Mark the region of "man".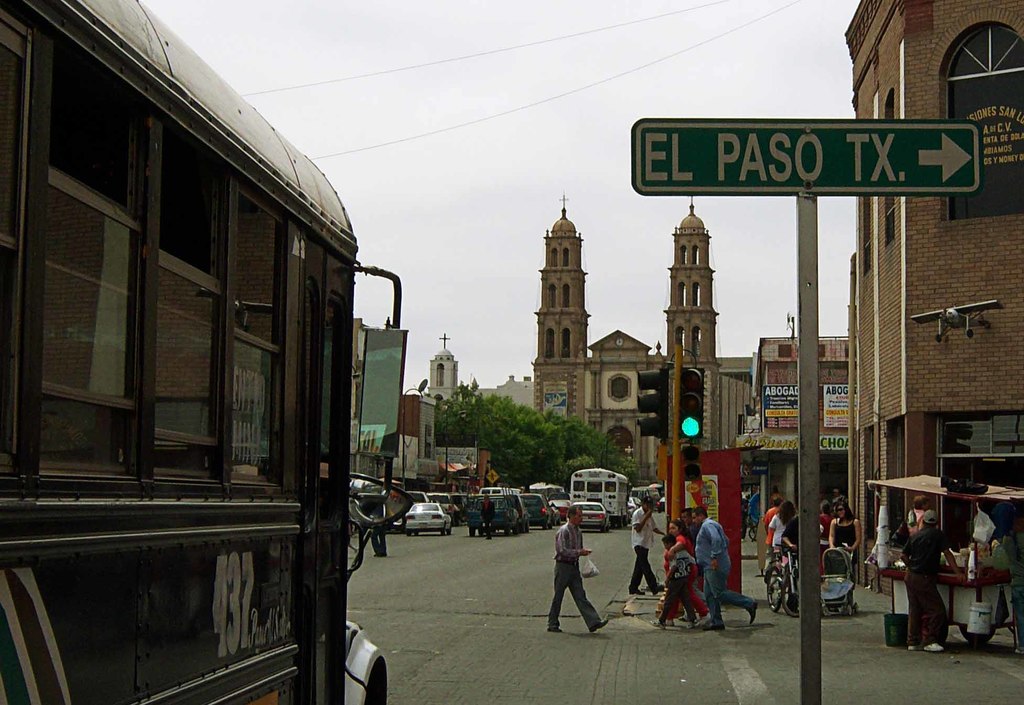
Region: 561 521 618 642.
